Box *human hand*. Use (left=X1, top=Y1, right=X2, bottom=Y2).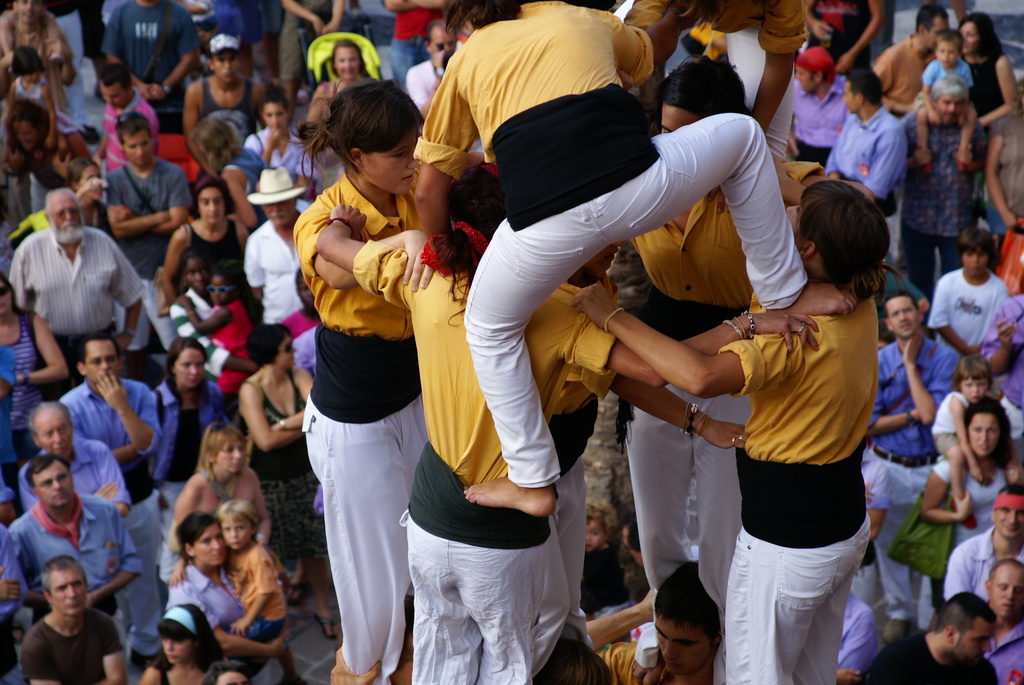
(left=168, top=568, right=187, bottom=590).
